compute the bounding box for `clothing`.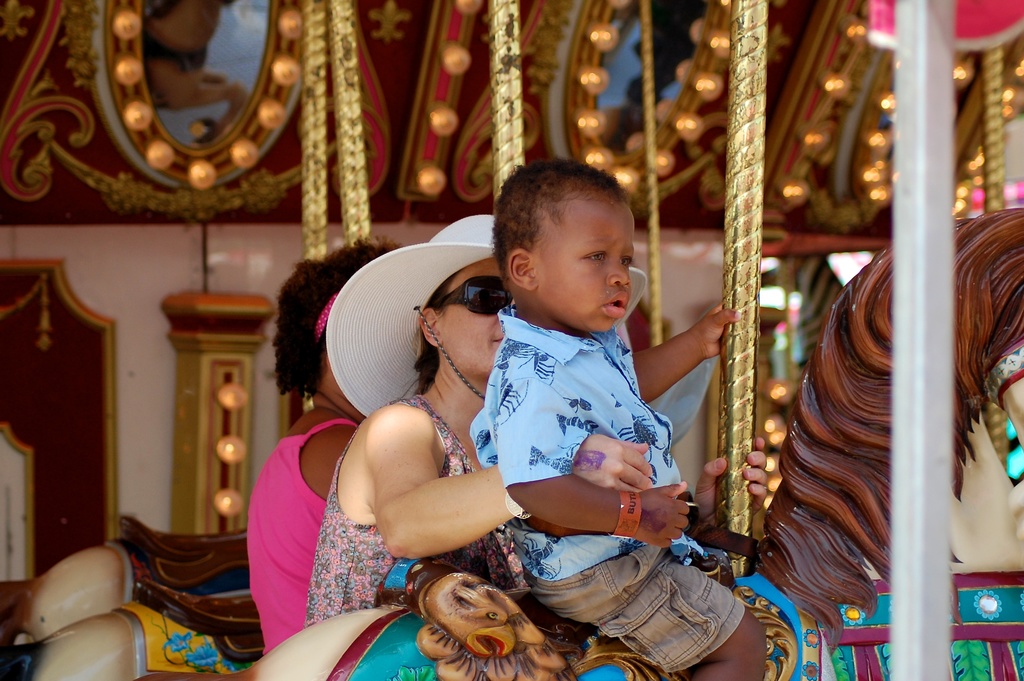
<bbox>468, 308, 742, 677</bbox>.
